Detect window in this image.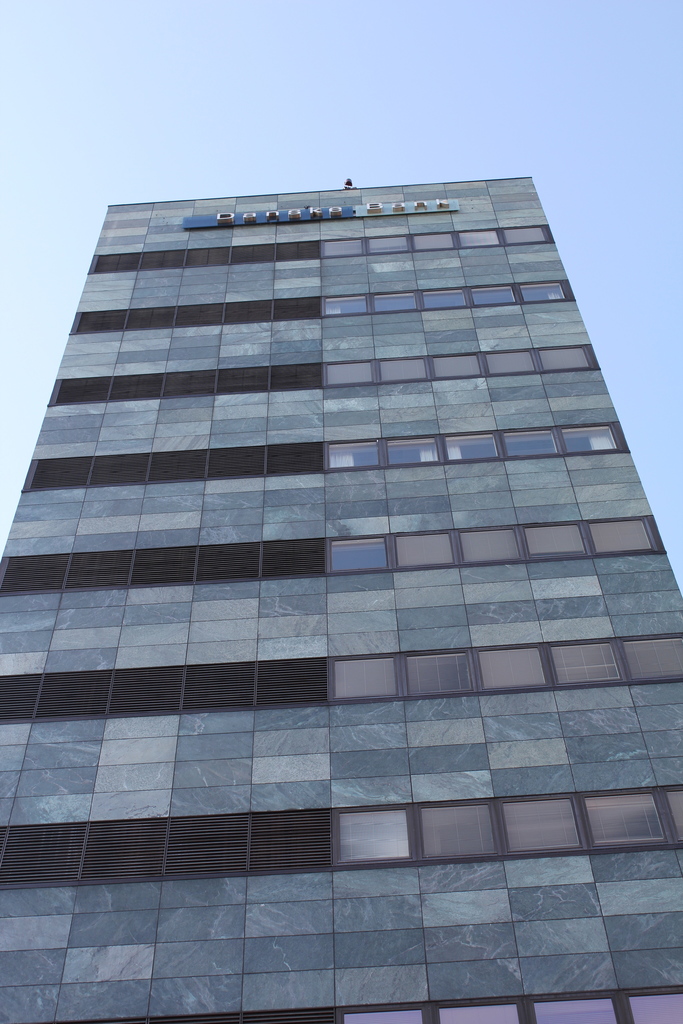
Detection: [left=626, top=634, right=682, bottom=679].
